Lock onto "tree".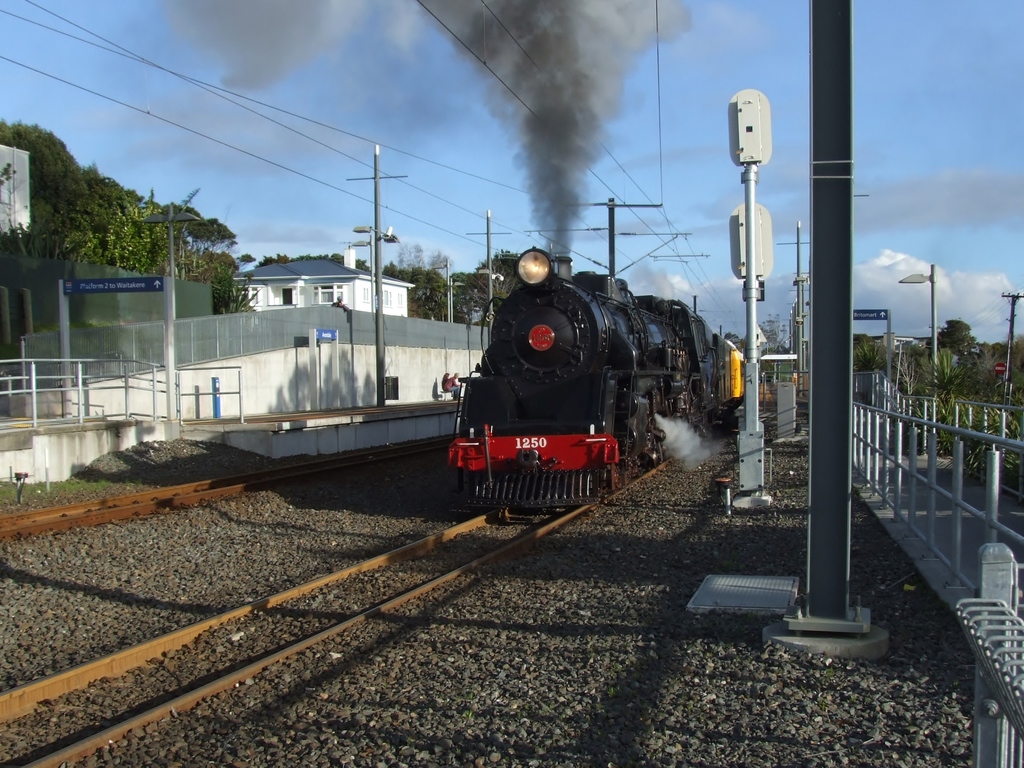
Locked: rect(934, 318, 999, 396).
